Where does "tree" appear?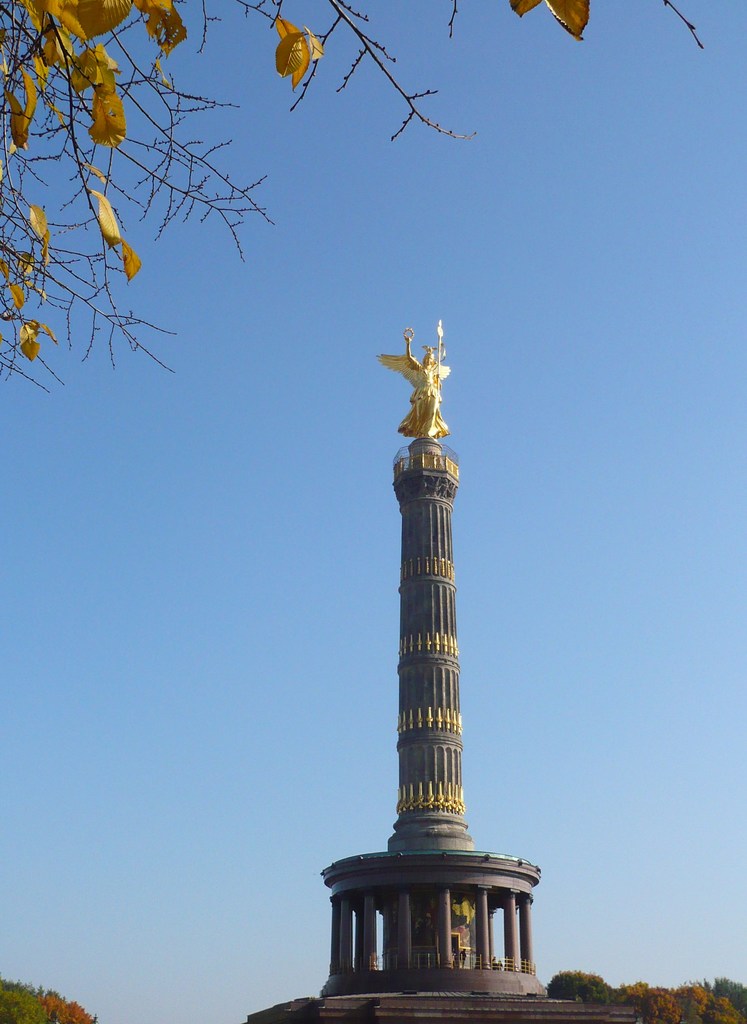
Appears at x1=706 y1=986 x2=731 y2=1023.
